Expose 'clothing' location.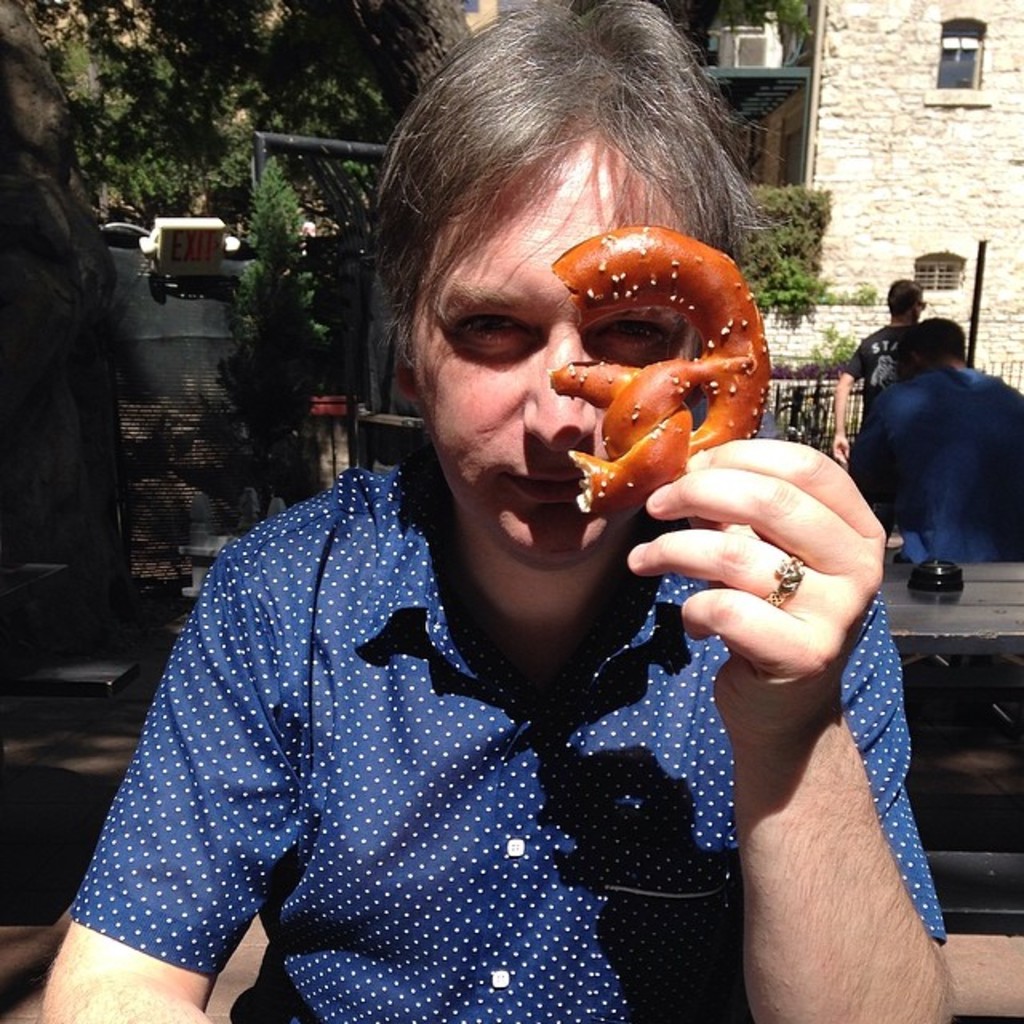
Exposed at 845:358:1022:570.
